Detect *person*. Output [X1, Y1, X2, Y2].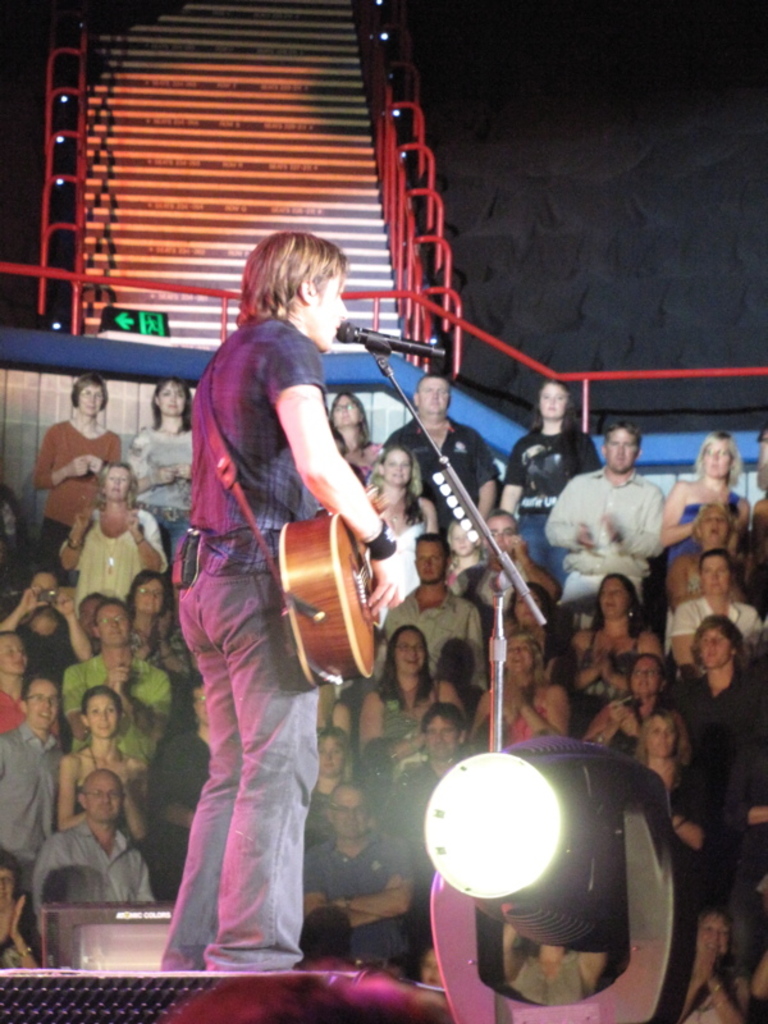
[28, 768, 155, 934].
